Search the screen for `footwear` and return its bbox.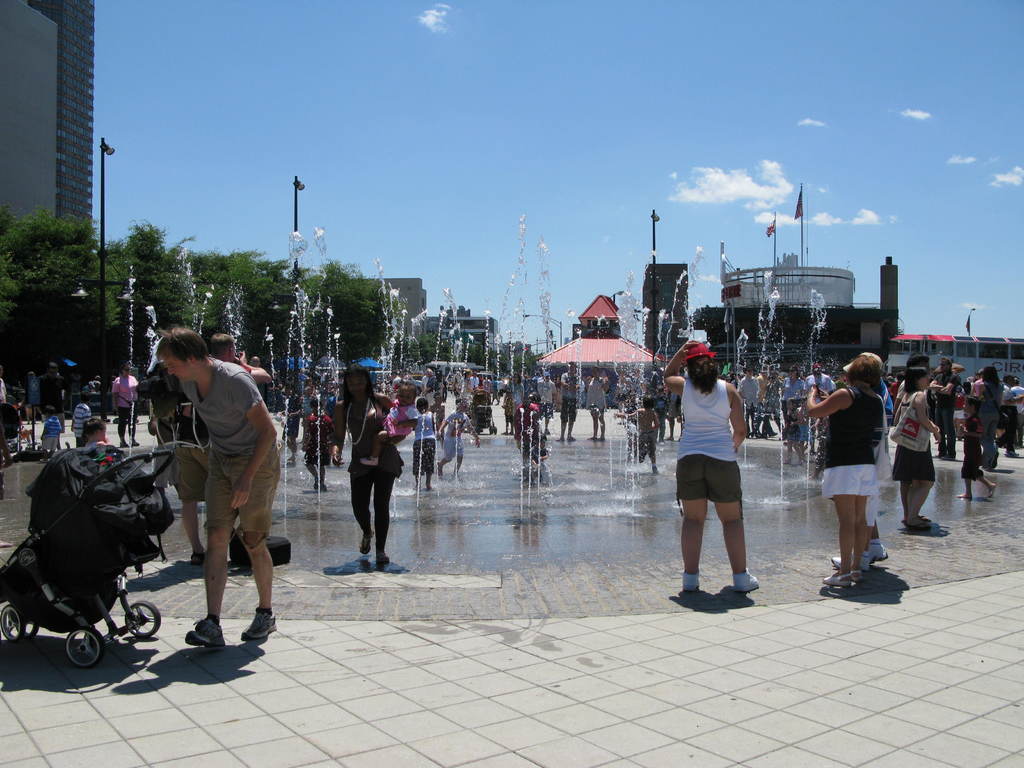
Found: 130, 438, 139, 446.
